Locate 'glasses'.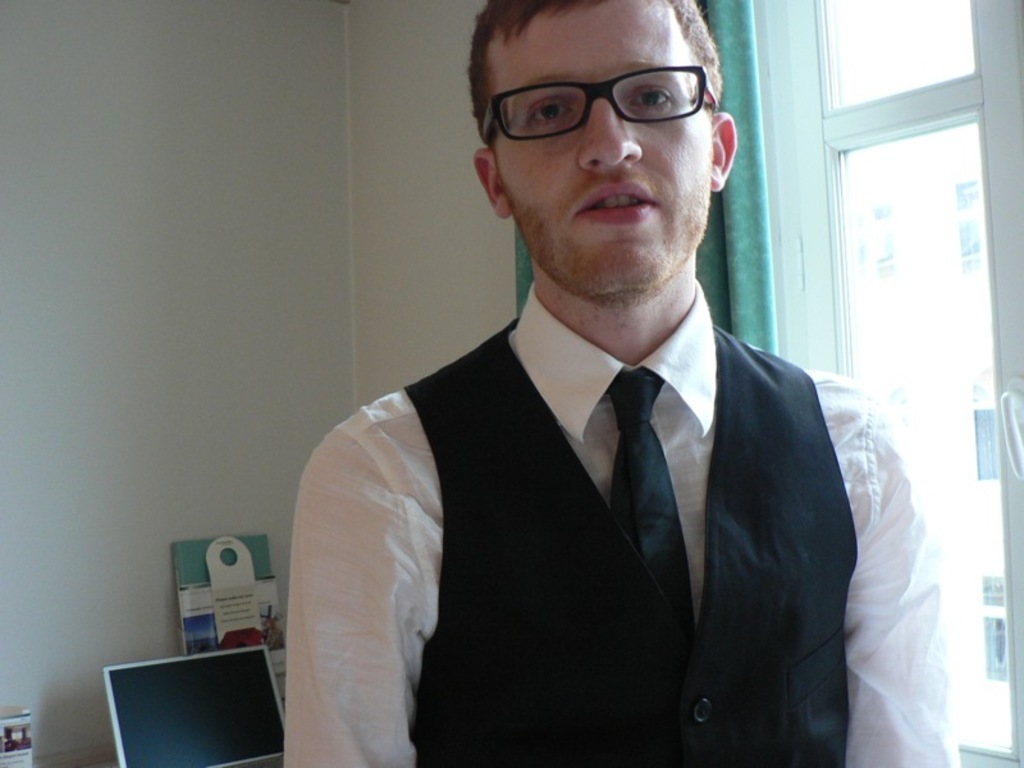
Bounding box: rect(479, 67, 728, 159).
